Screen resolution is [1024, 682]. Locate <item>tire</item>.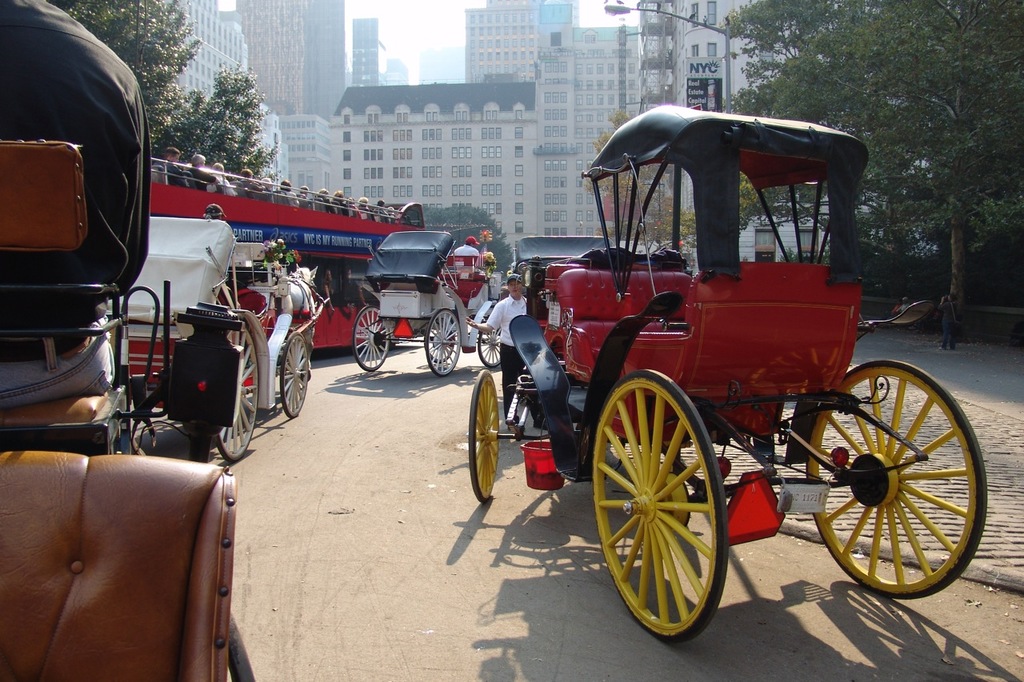
{"left": 425, "top": 307, "right": 462, "bottom": 375}.
